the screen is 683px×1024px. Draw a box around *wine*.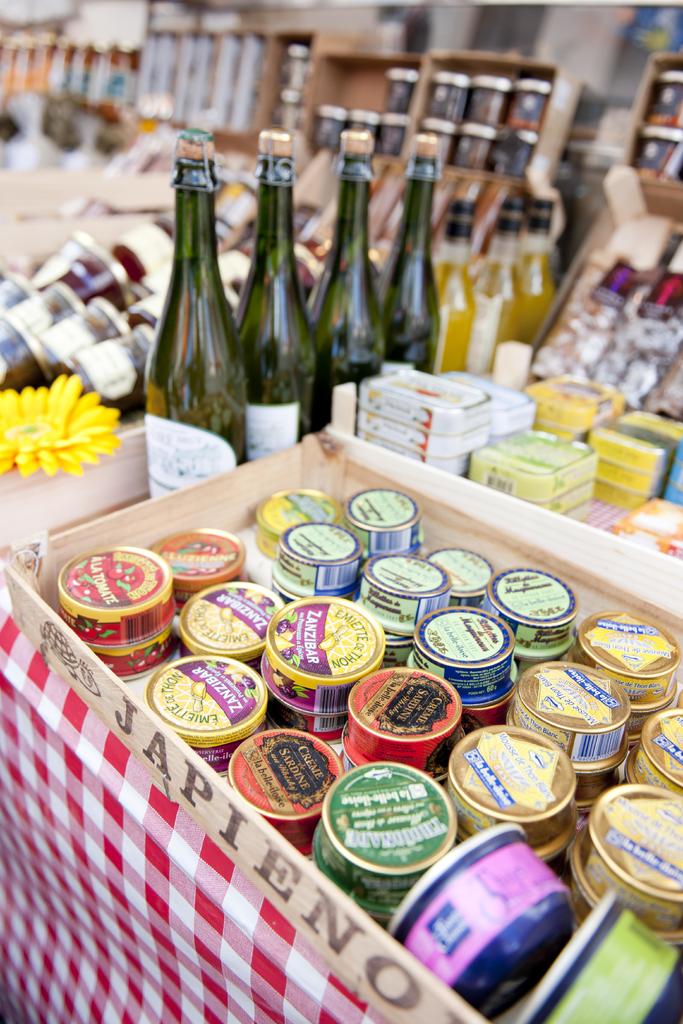
<region>309, 149, 395, 433</region>.
